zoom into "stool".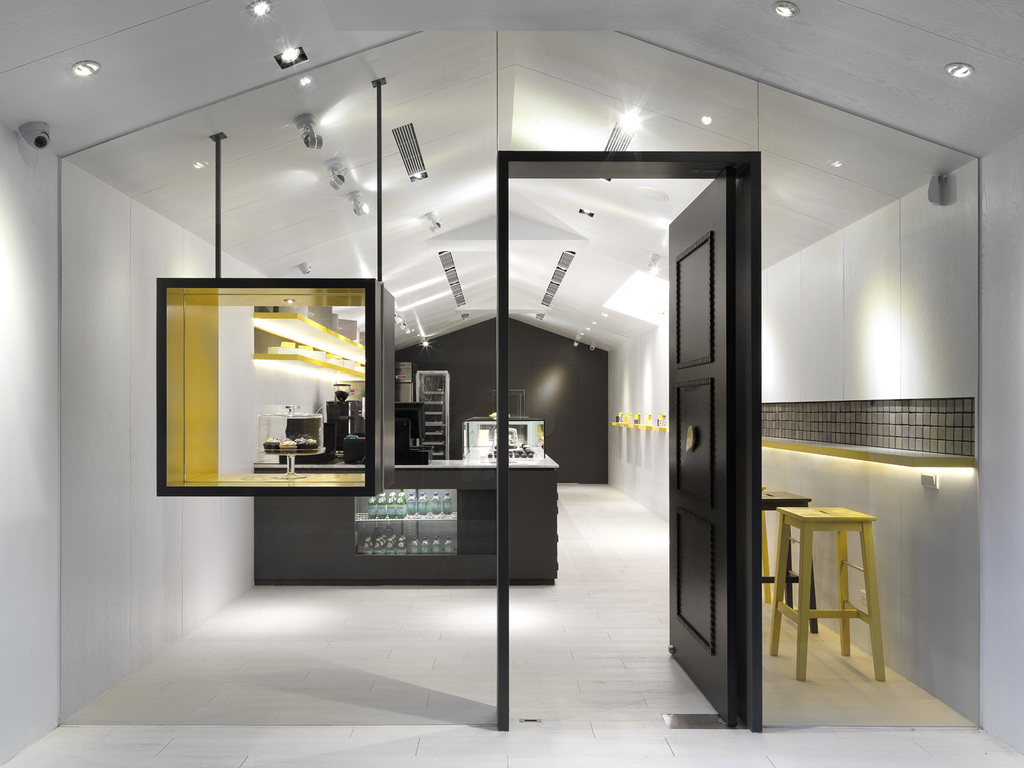
Zoom target: (x1=756, y1=490, x2=822, y2=633).
